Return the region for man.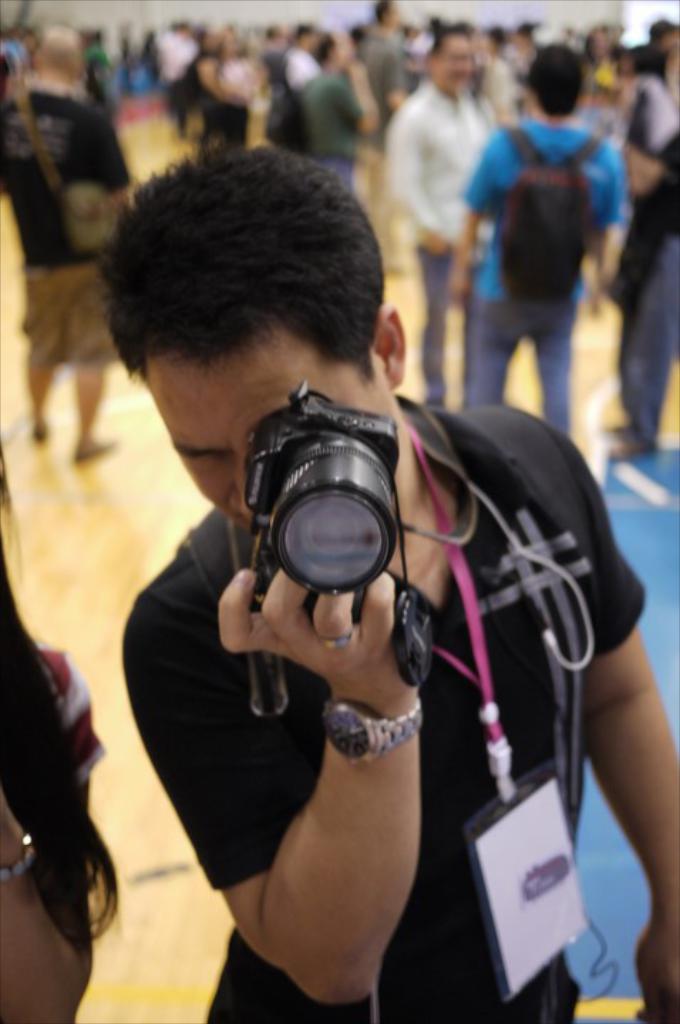
bbox=[462, 36, 639, 434].
